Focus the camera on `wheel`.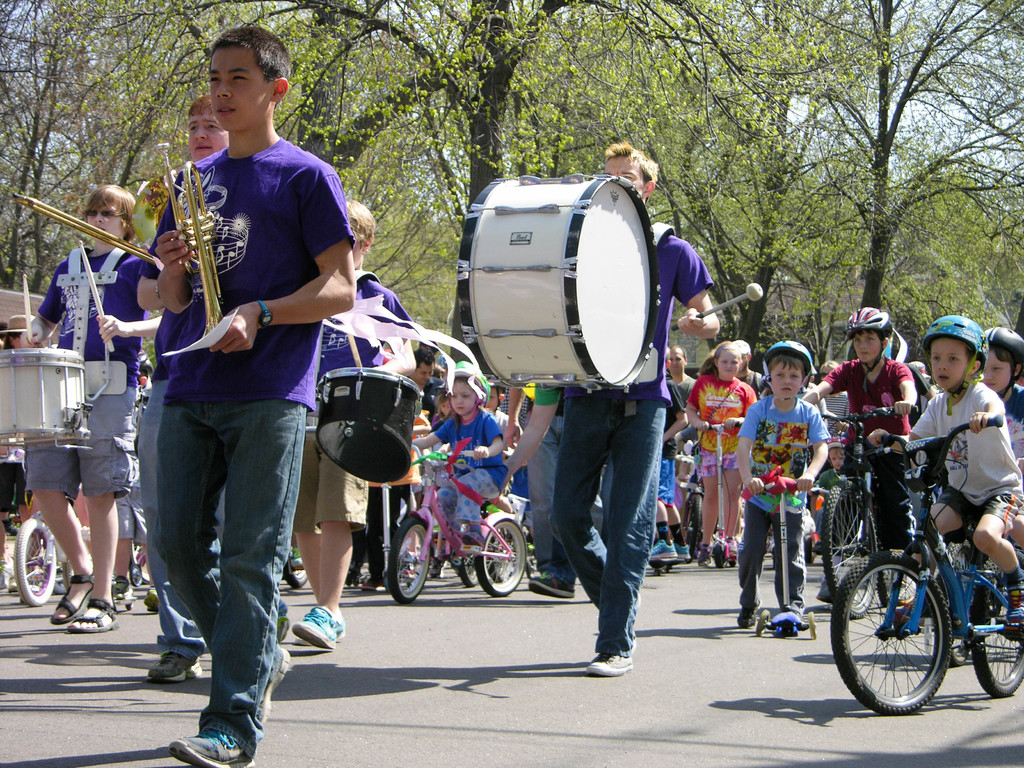
Focus region: 732/561/737/565.
